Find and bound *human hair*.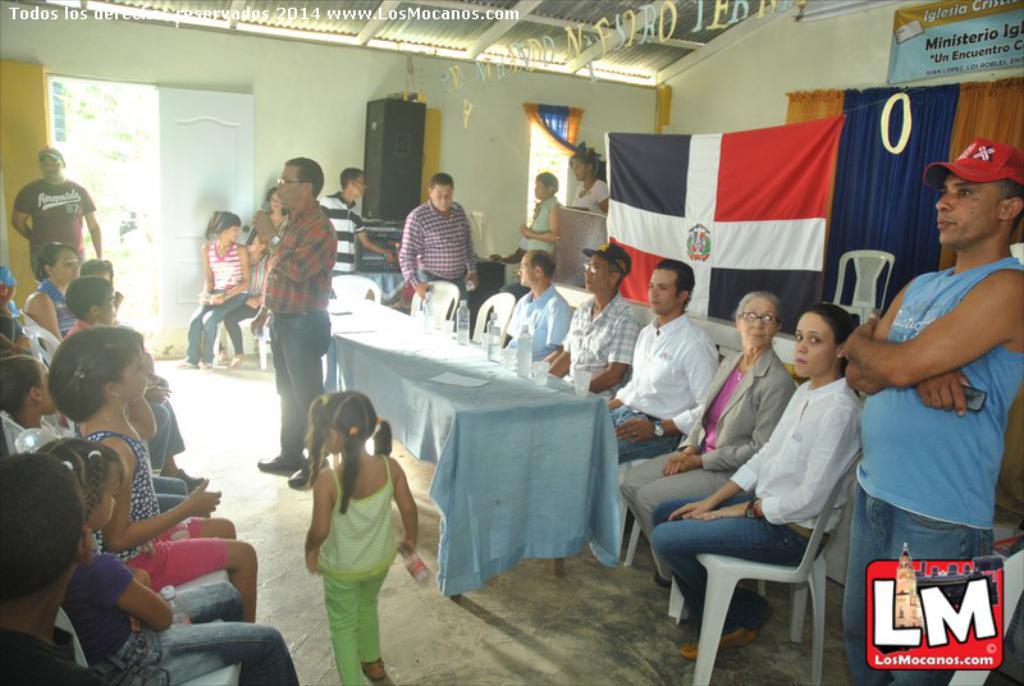
Bound: locate(77, 260, 115, 276).
